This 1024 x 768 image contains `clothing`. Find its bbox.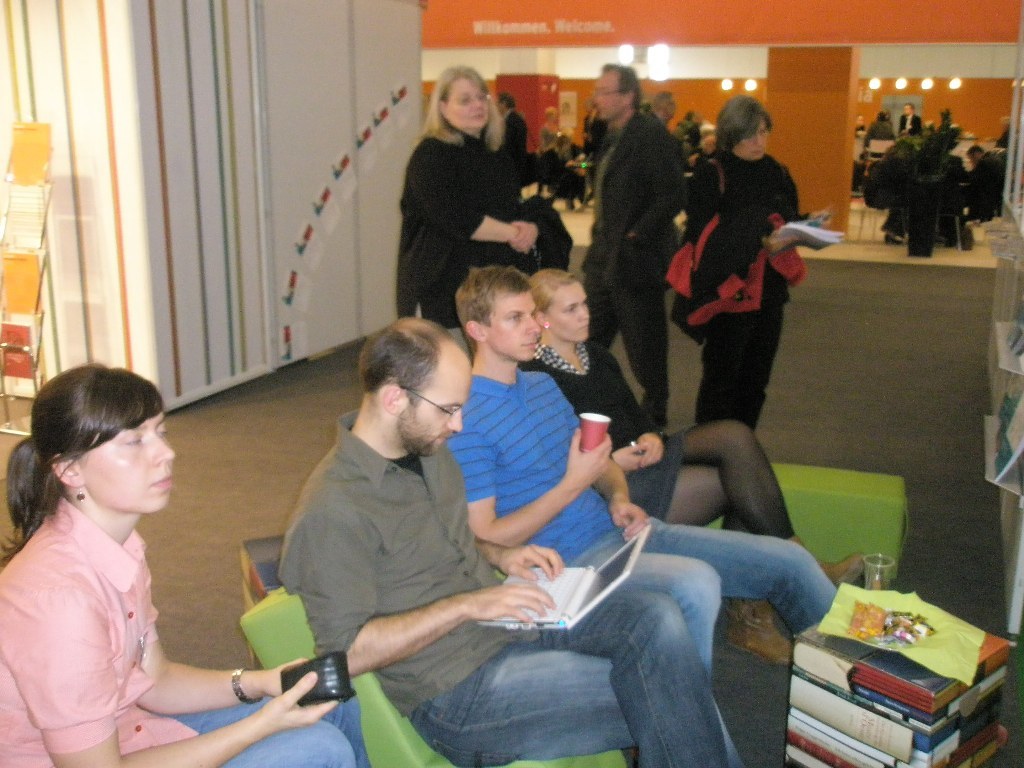
bbox(577, 109, 678, 431).
